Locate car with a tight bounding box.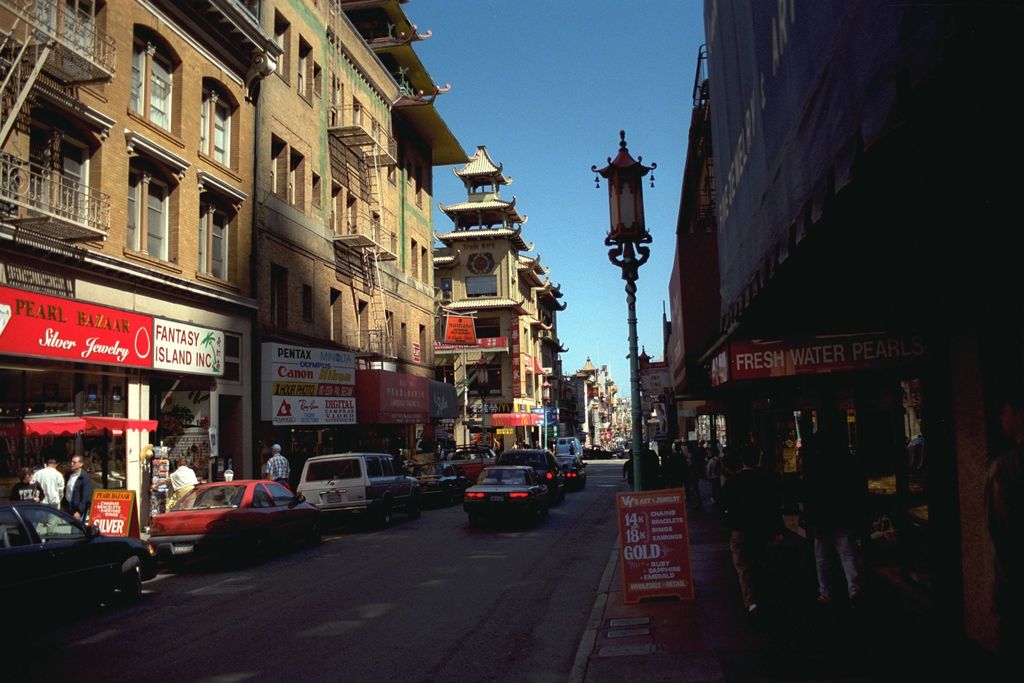
[455,441,493,479].
